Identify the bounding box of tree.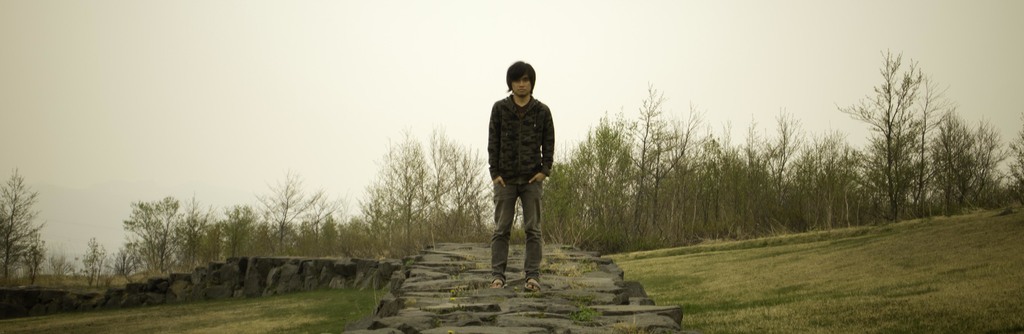
{"left": 360, "top": 141, "right": 424, "bottom": 269}.
